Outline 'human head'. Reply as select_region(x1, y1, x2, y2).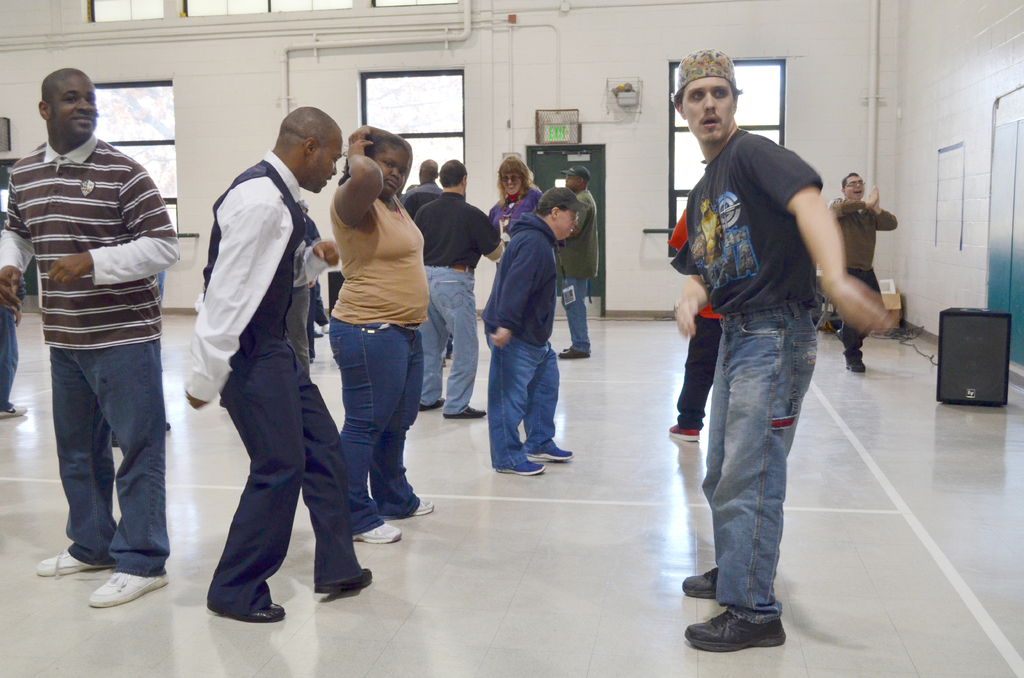
select_region(696, 191, 711, 214).
